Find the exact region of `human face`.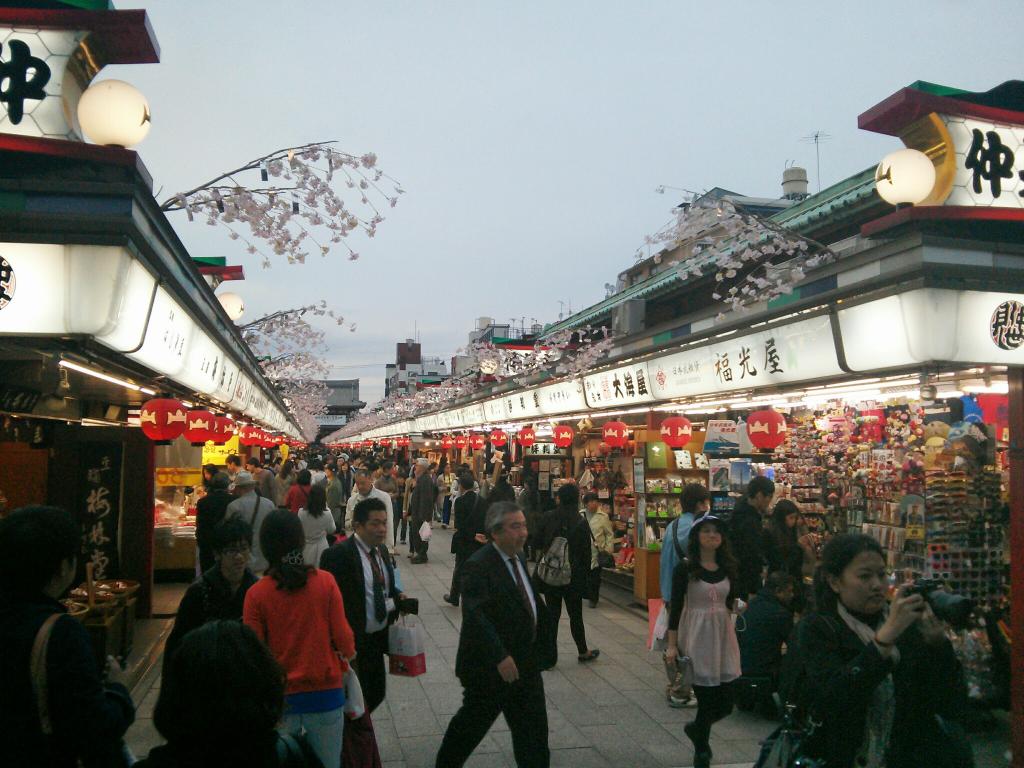
Exact region: BBox(840, 550, 892, 612).
